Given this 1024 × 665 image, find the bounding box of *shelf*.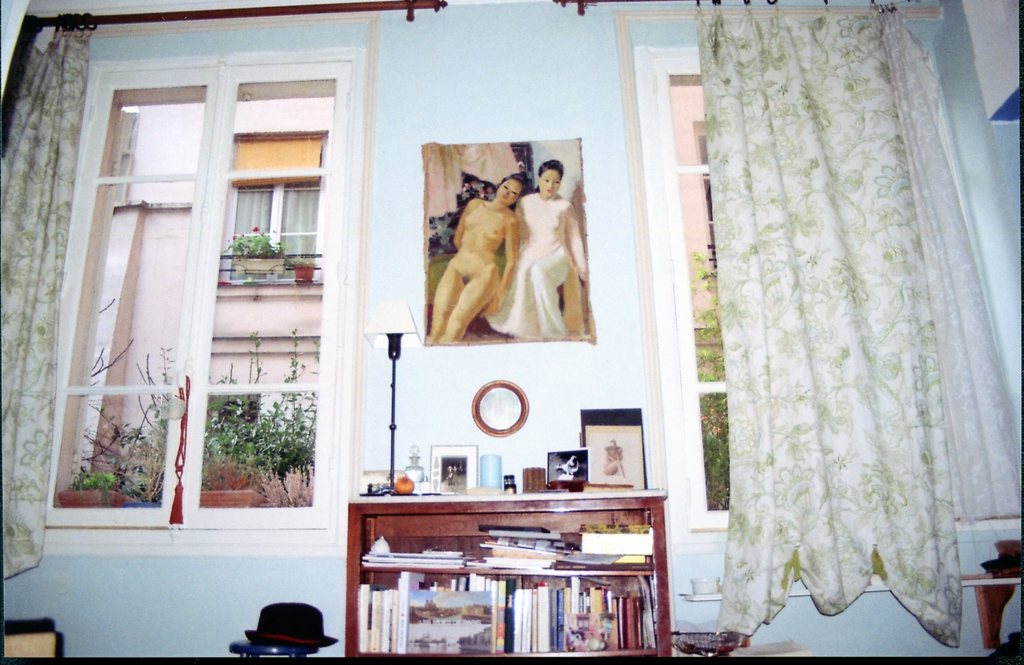
(335, 485, 668, 661).
